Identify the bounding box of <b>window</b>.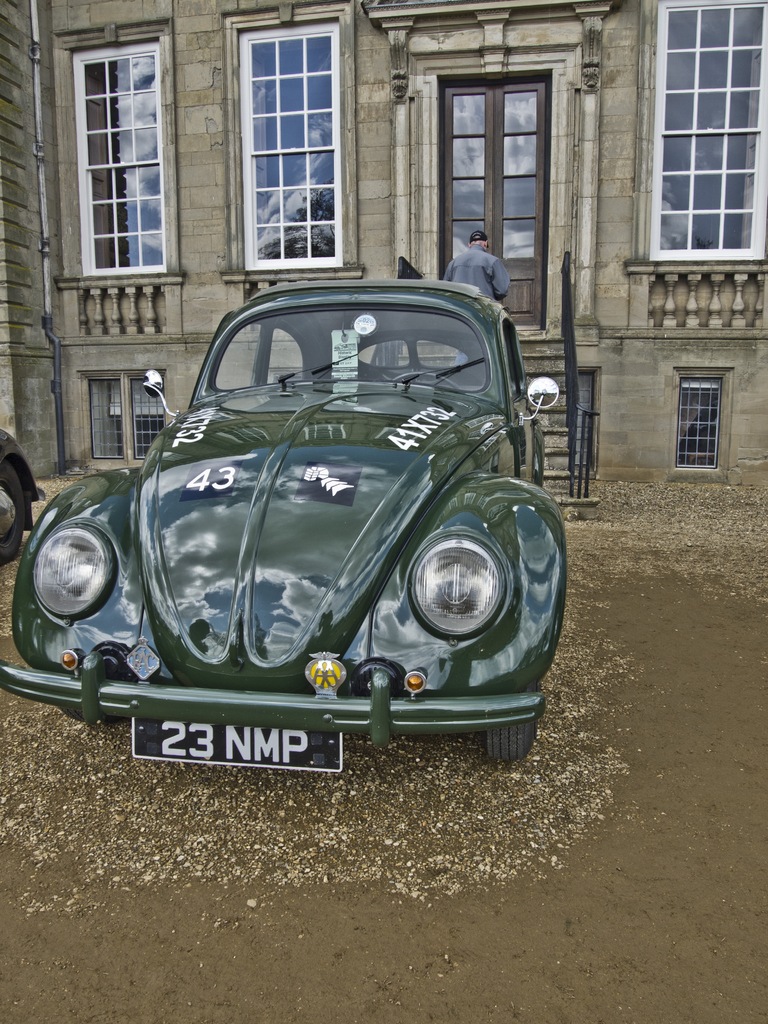
(82,363,161,465).
